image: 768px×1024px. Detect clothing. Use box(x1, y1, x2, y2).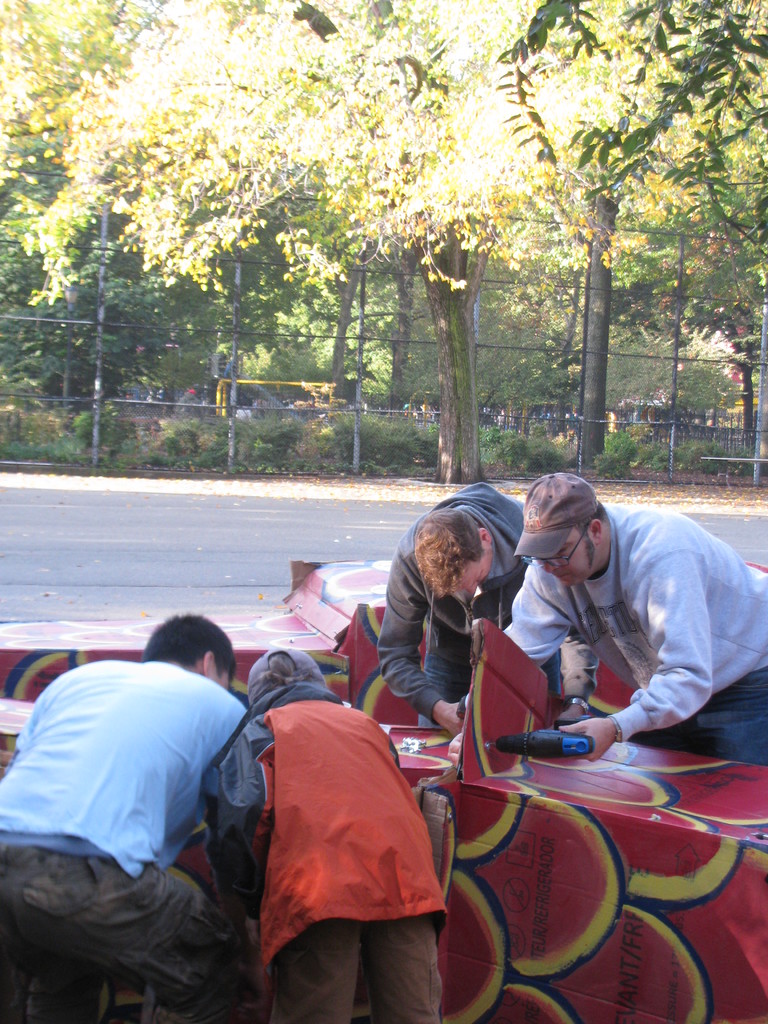
box(0, 652, 254, 1023).
